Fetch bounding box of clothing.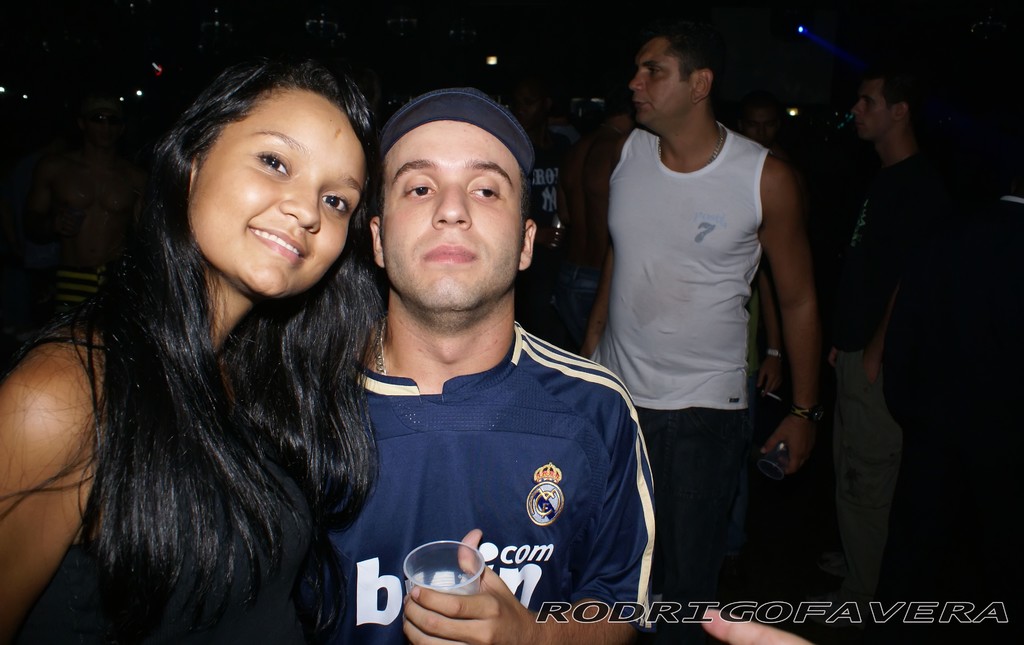
Bbox: <region>0, 278, 330, 644</region>.
